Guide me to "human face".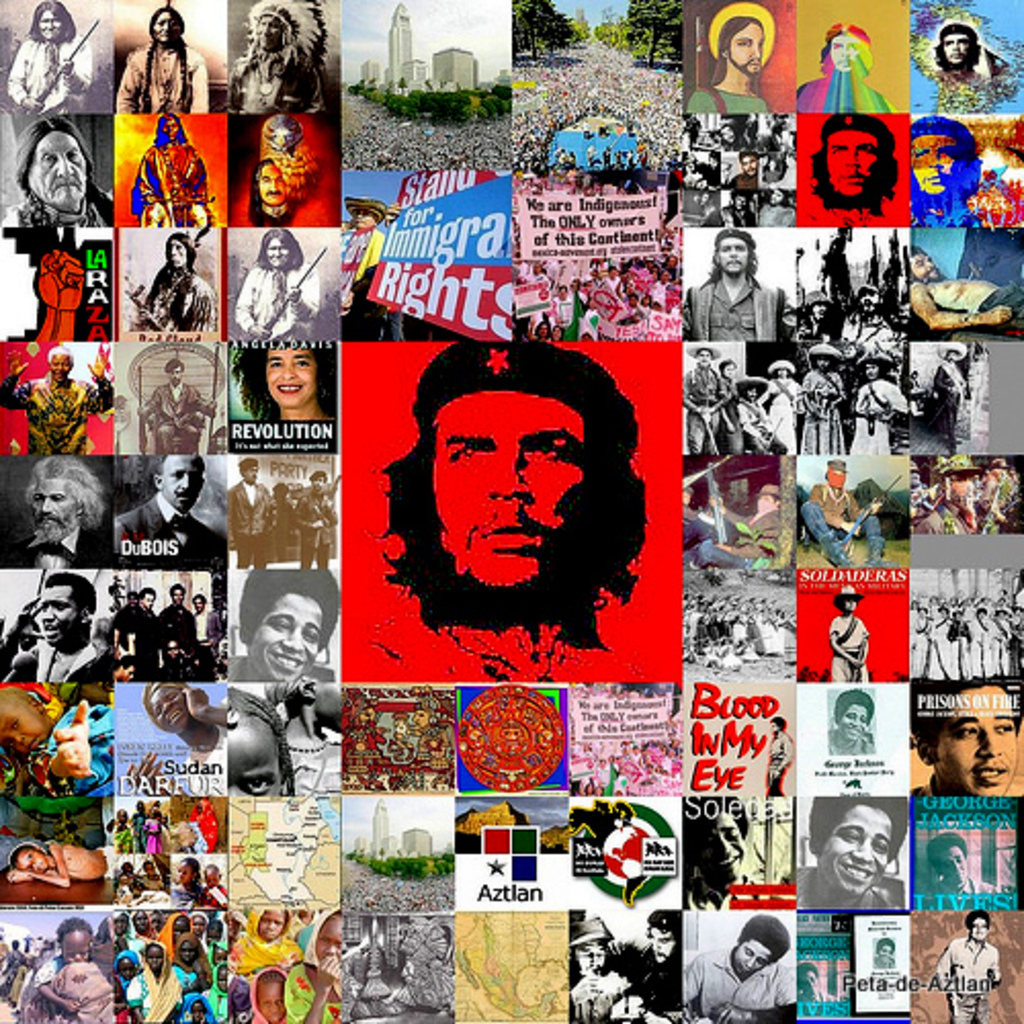
Guidance: (158,451,203,508).
